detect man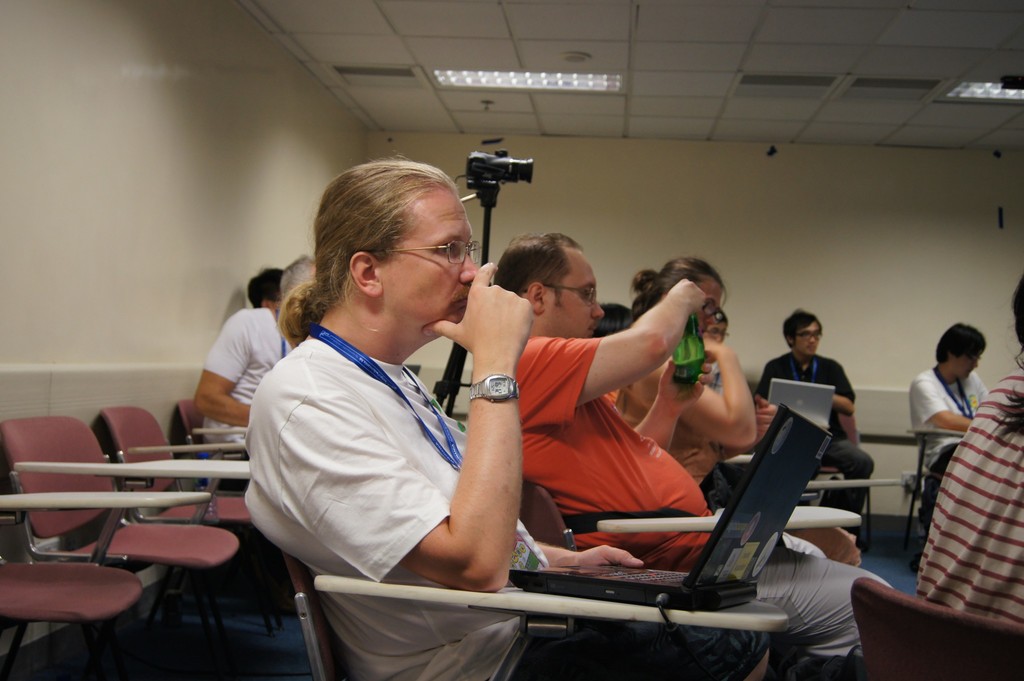
pyautogui.locateOnScreen(754, 308, 879, 518)
